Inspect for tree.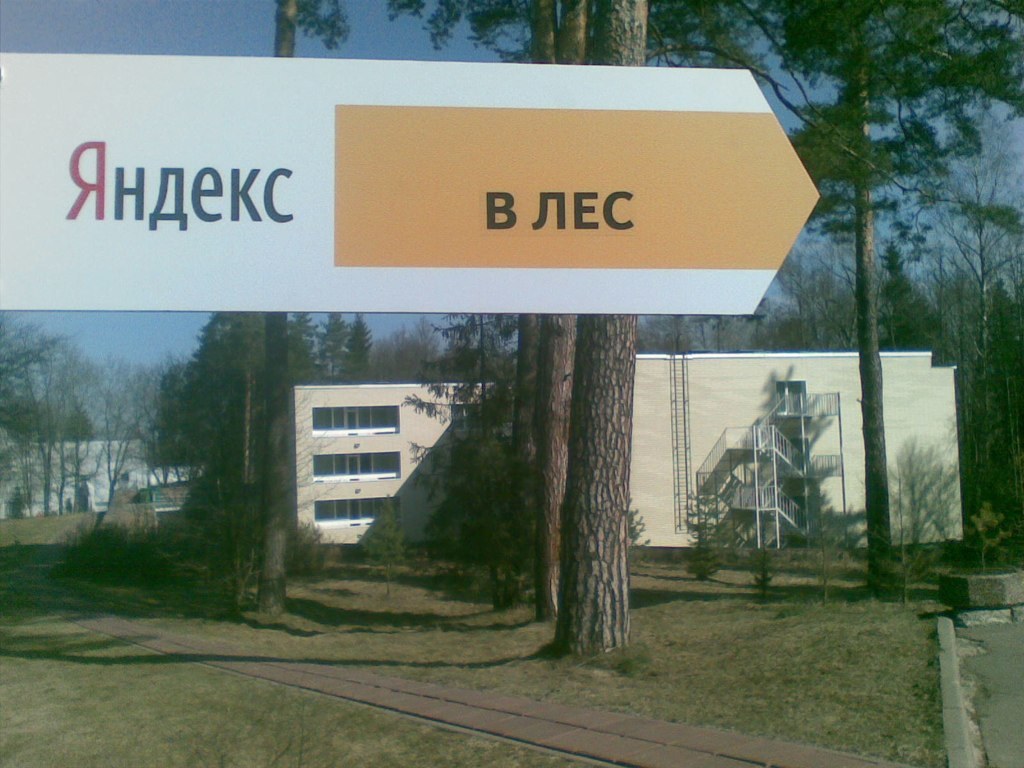
Inspection: bbox(390, 304, 530, 611).
